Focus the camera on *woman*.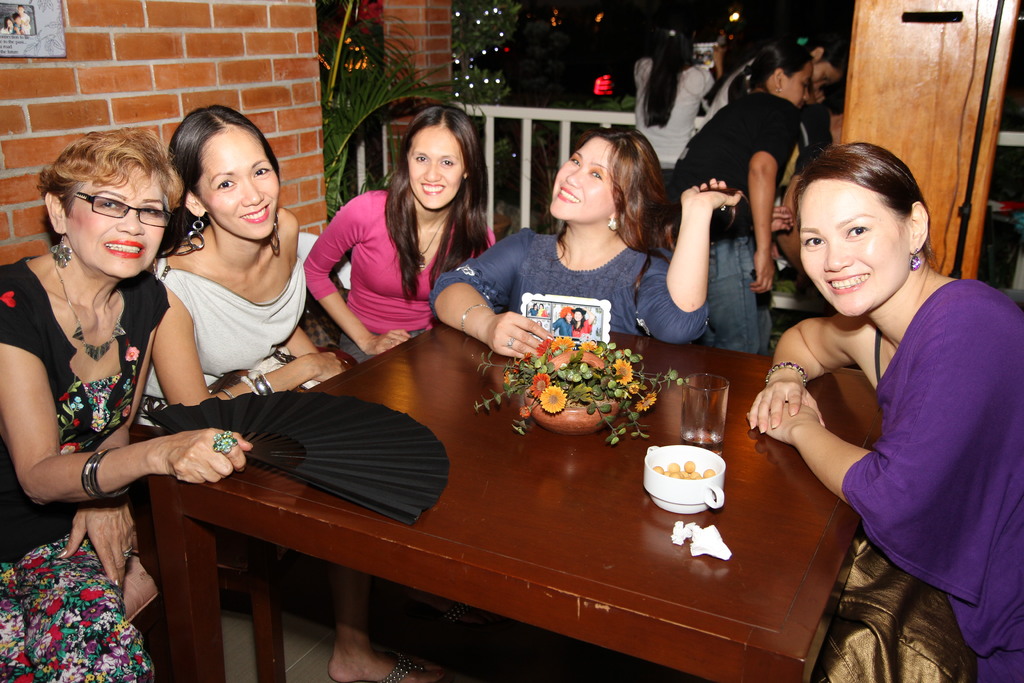
Focus region: 749 111 1009 659.
